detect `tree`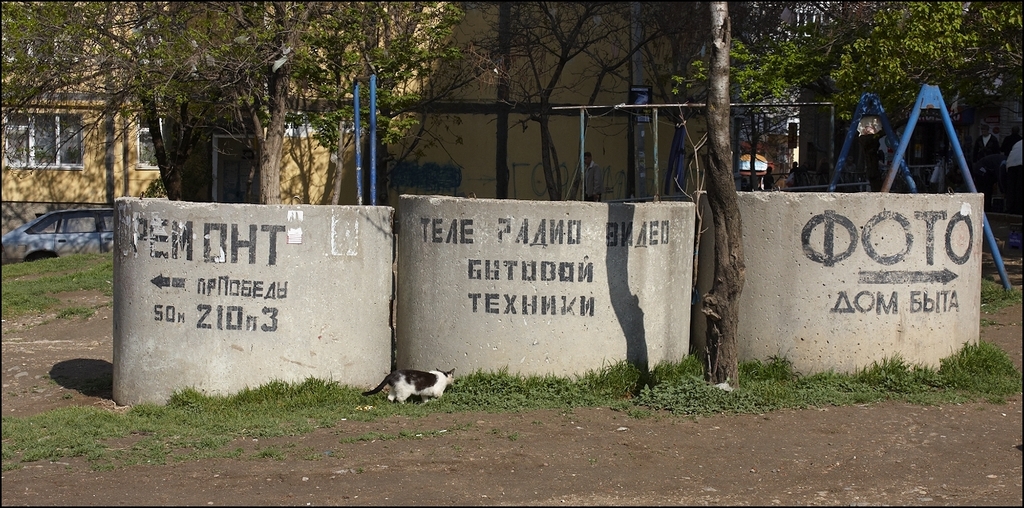
{"left": 489, "top": 0, "right": 663, "bottom": 201}
